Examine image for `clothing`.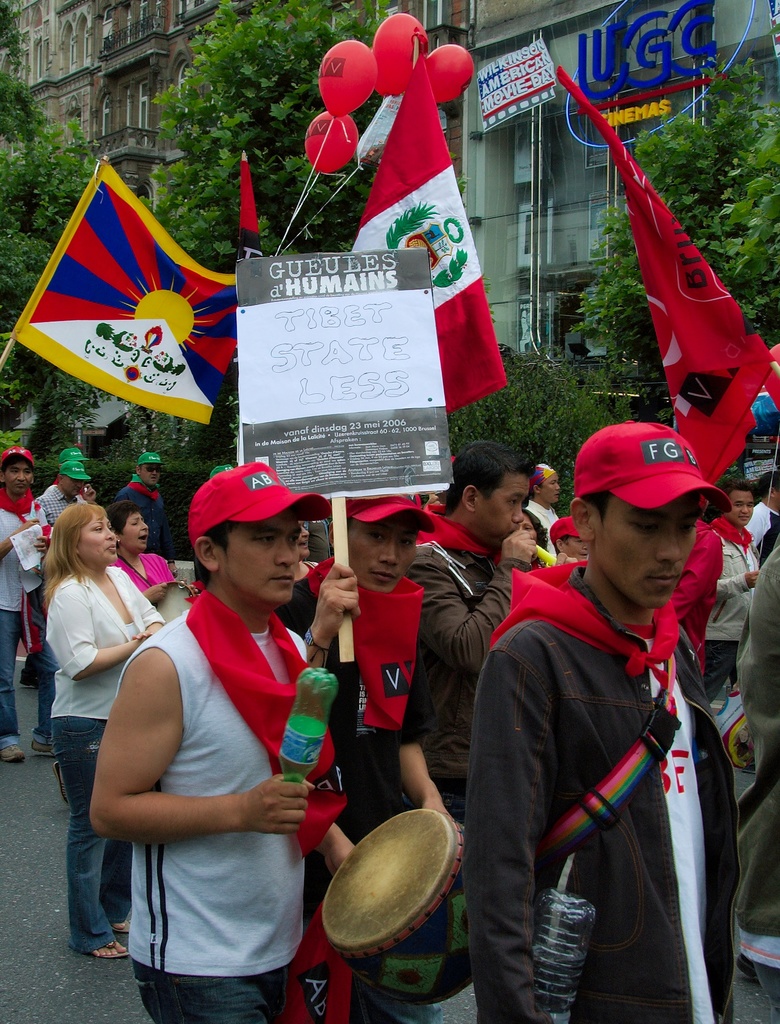
Examination result: crop(115, 474, 167, 551).
